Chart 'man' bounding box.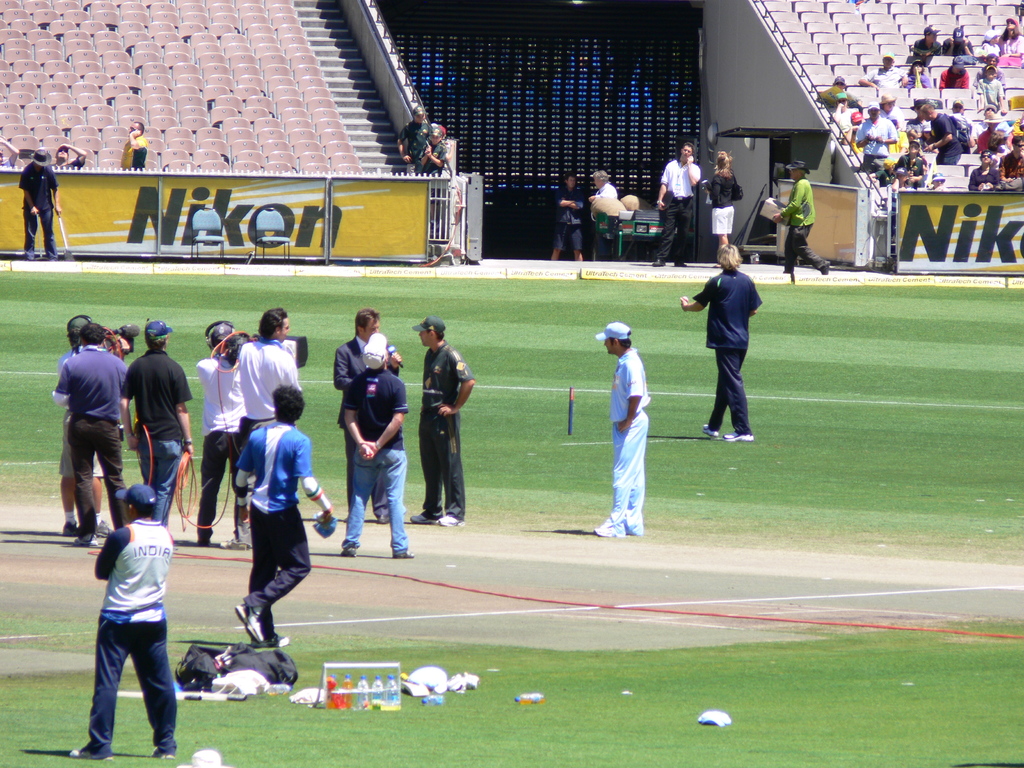
Charted: locate(329, 309, 408, 527).
